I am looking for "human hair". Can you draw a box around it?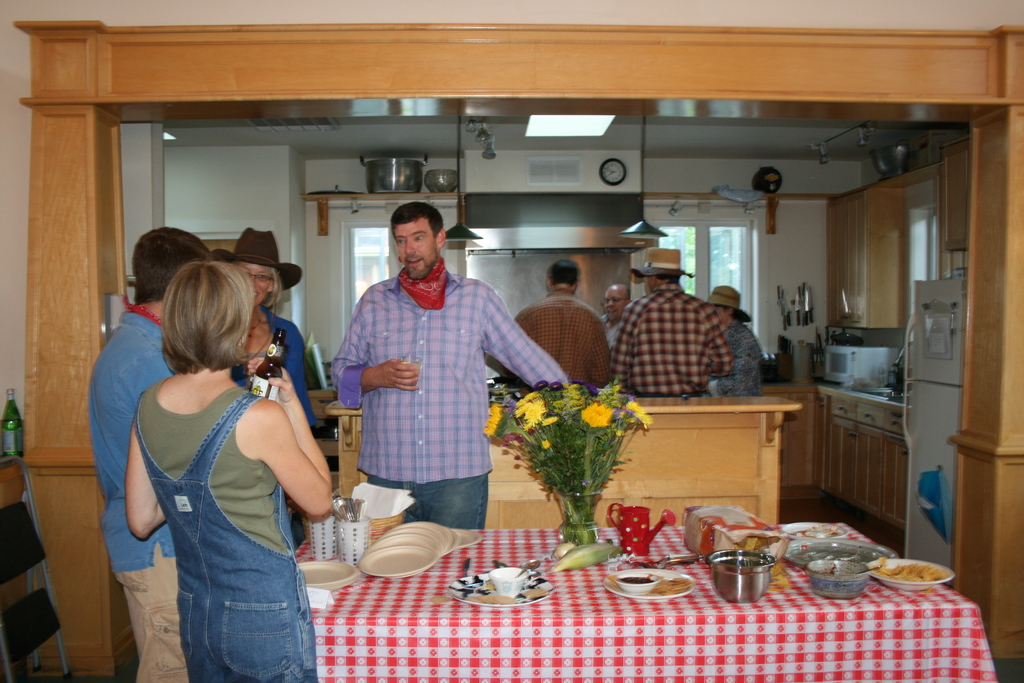
Sure, the bounding box is bbox=(381, 204, 443, 267).
